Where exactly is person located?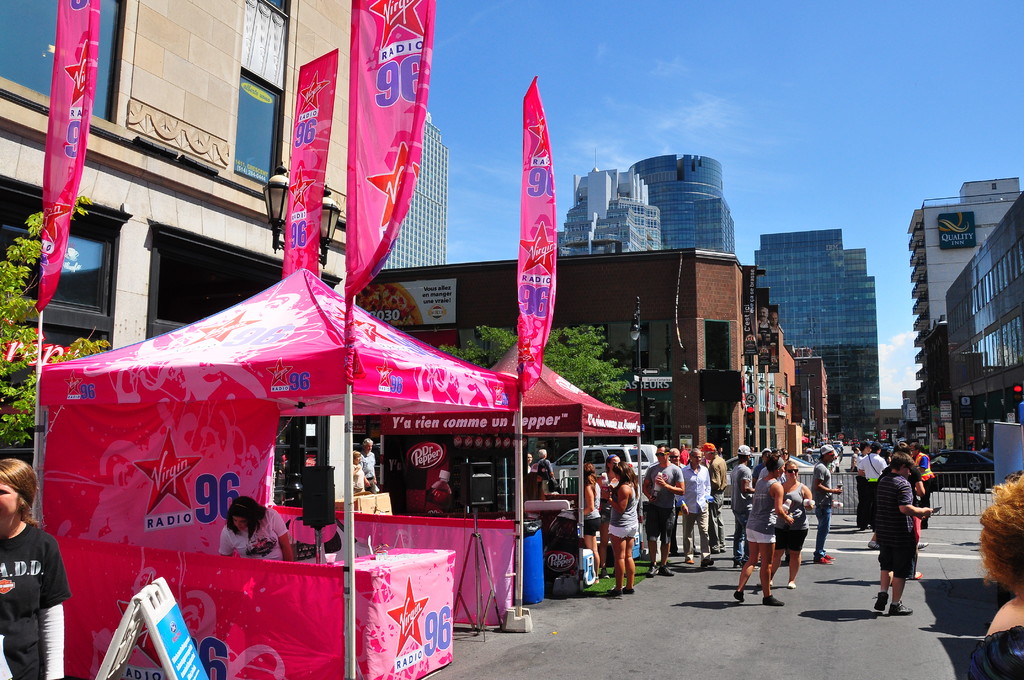
Its bounding box is detection(0, 455, 73, 679).
